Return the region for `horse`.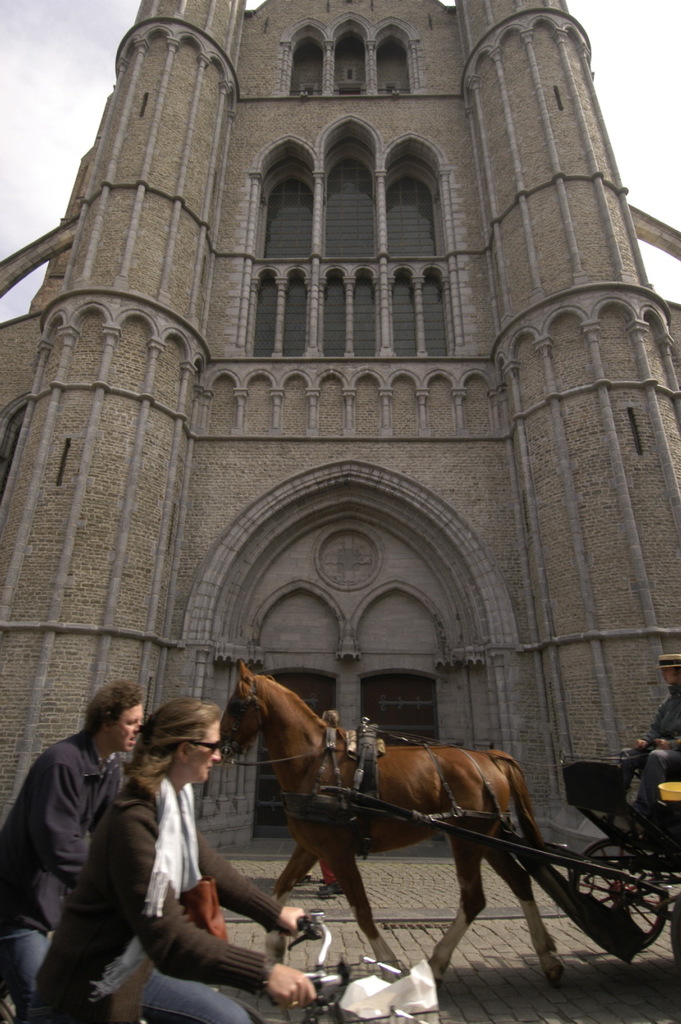
217,660,571,980.
